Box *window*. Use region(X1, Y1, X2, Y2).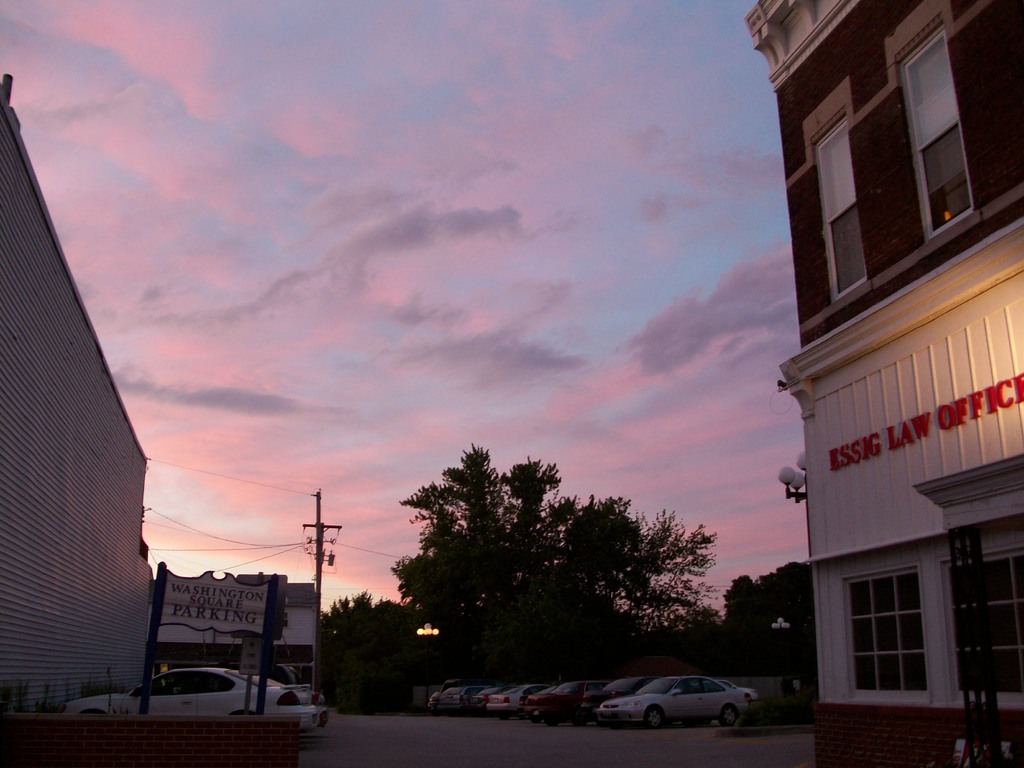
region(808, 104, 872, 307).
